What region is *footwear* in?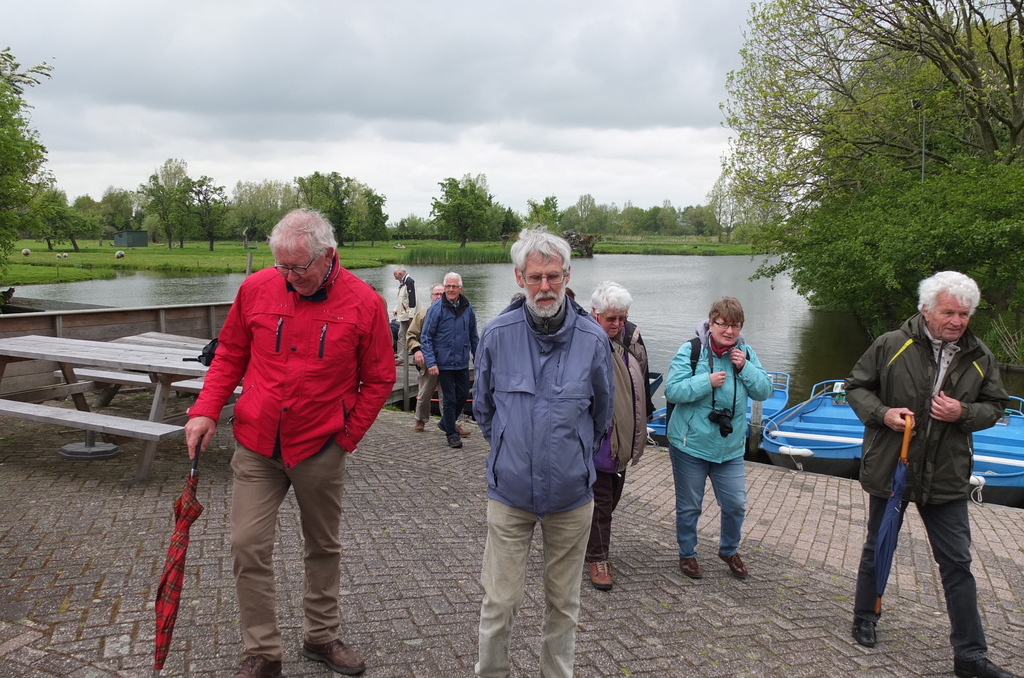
236:651:289:677.
